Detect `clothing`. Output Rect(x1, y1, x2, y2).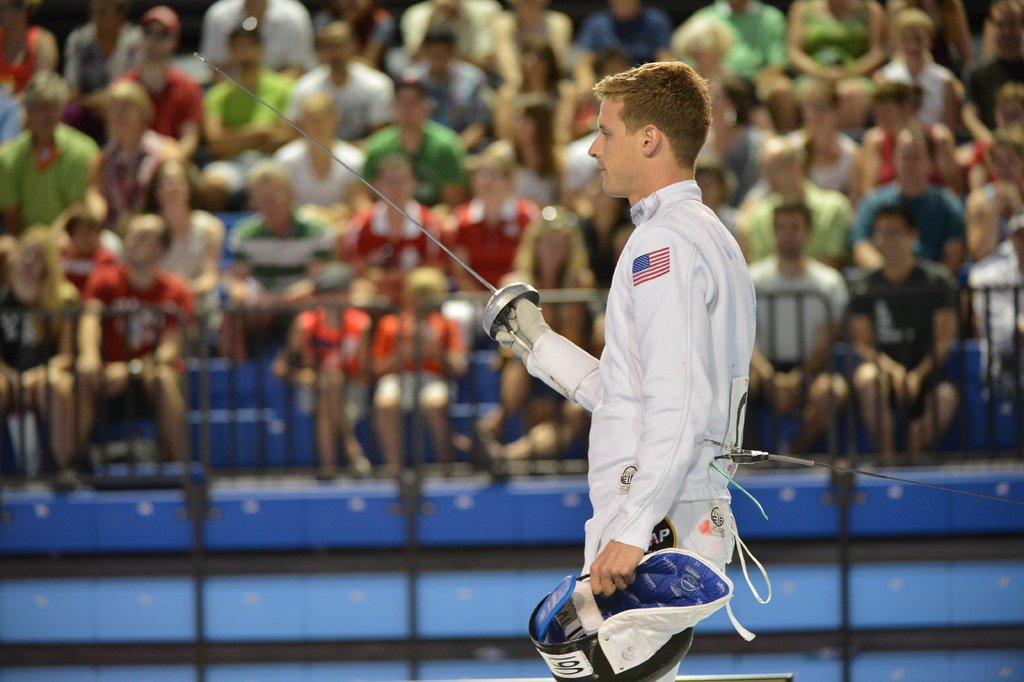
Rect(561, 168, 756, 583).
